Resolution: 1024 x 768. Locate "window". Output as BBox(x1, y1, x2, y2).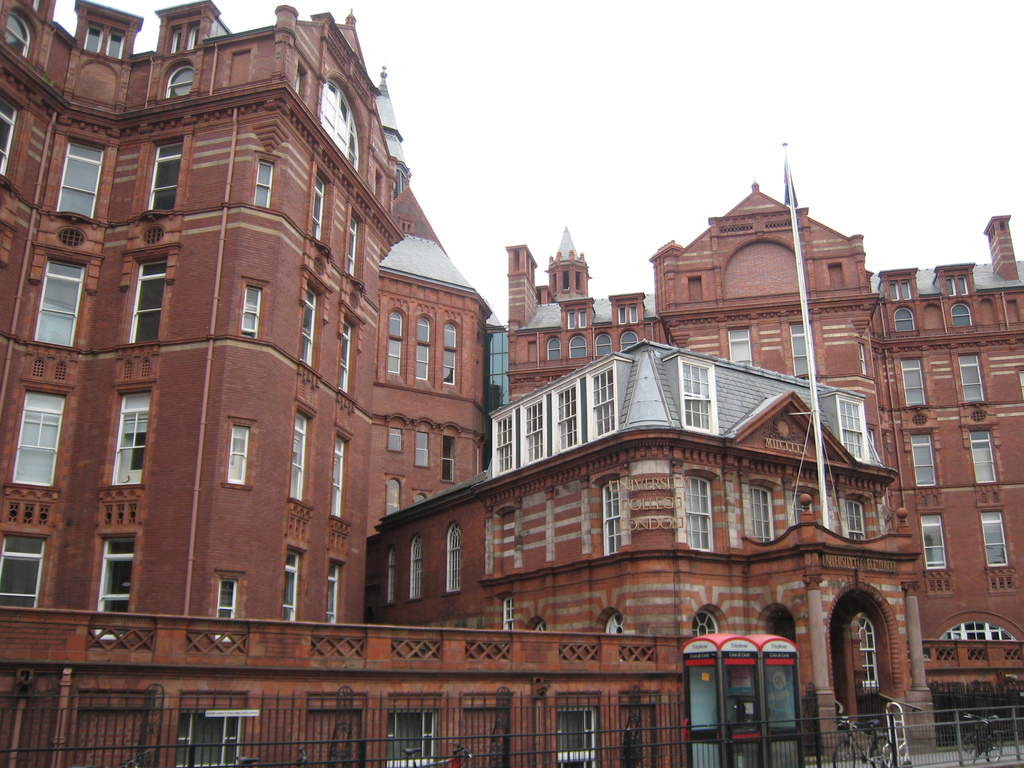
BBox(10, 388, 66, 484).
